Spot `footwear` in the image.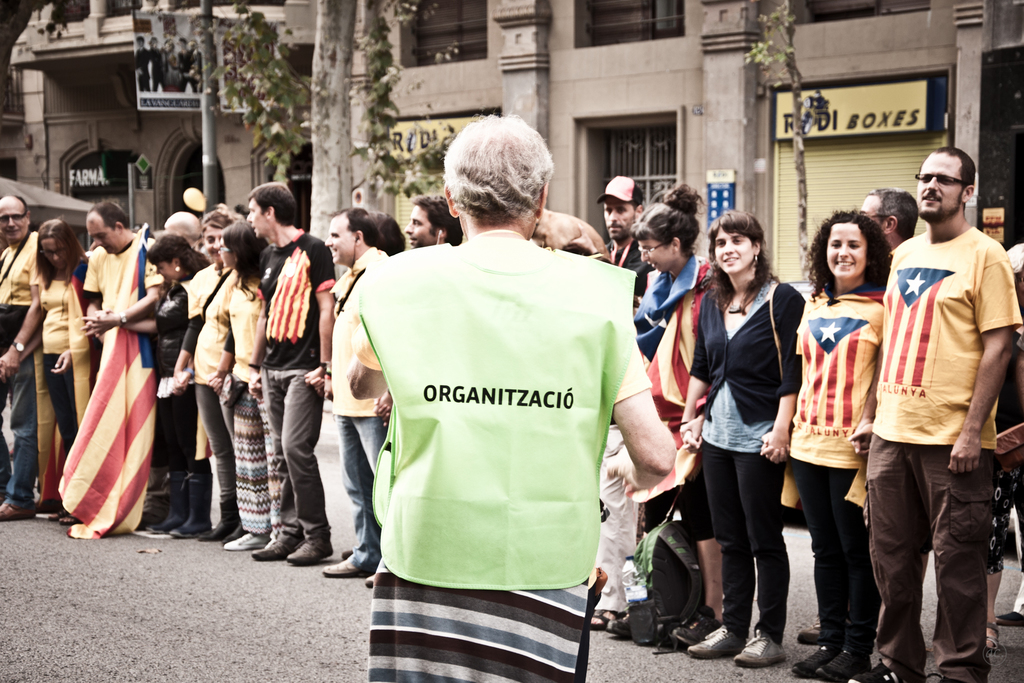
`footwear` found at 147,509,191,534.
